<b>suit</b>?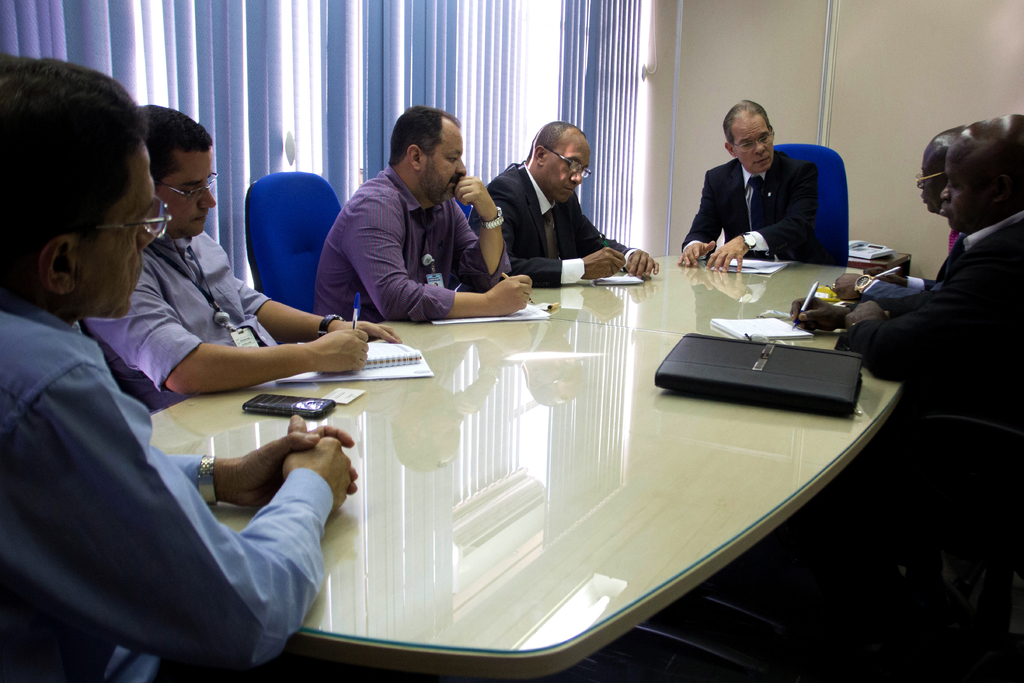
select_region(831, 207, 1023, 427)
